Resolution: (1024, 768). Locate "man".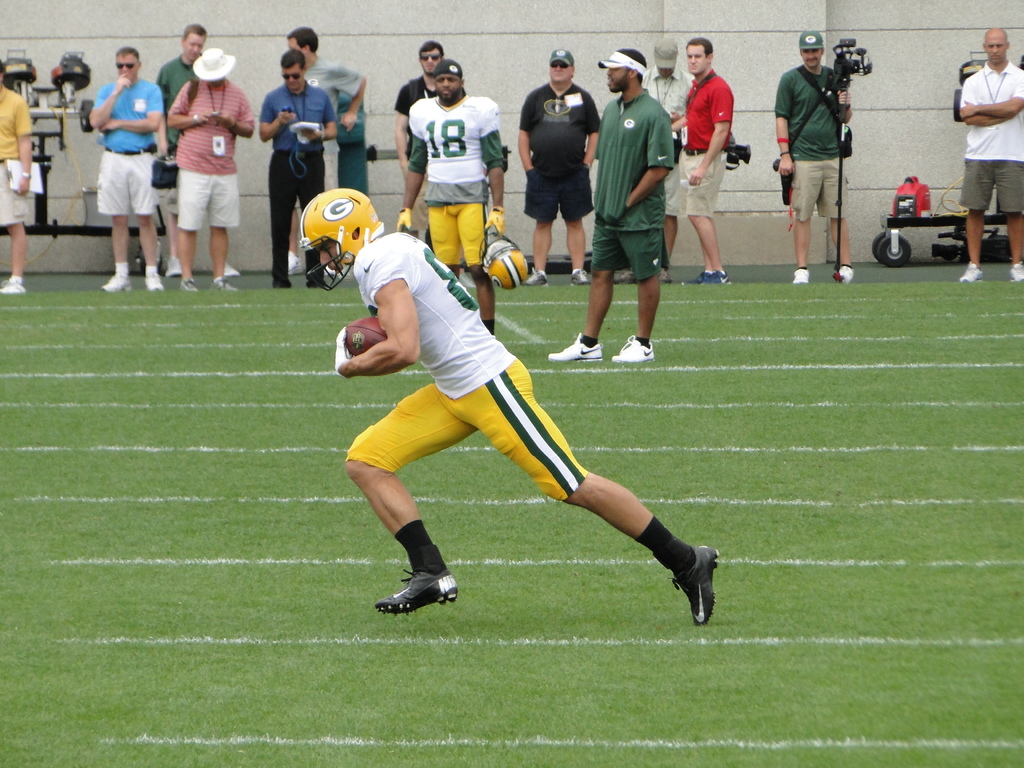
[x1=0, y1=72, x2=35, y2=298].
